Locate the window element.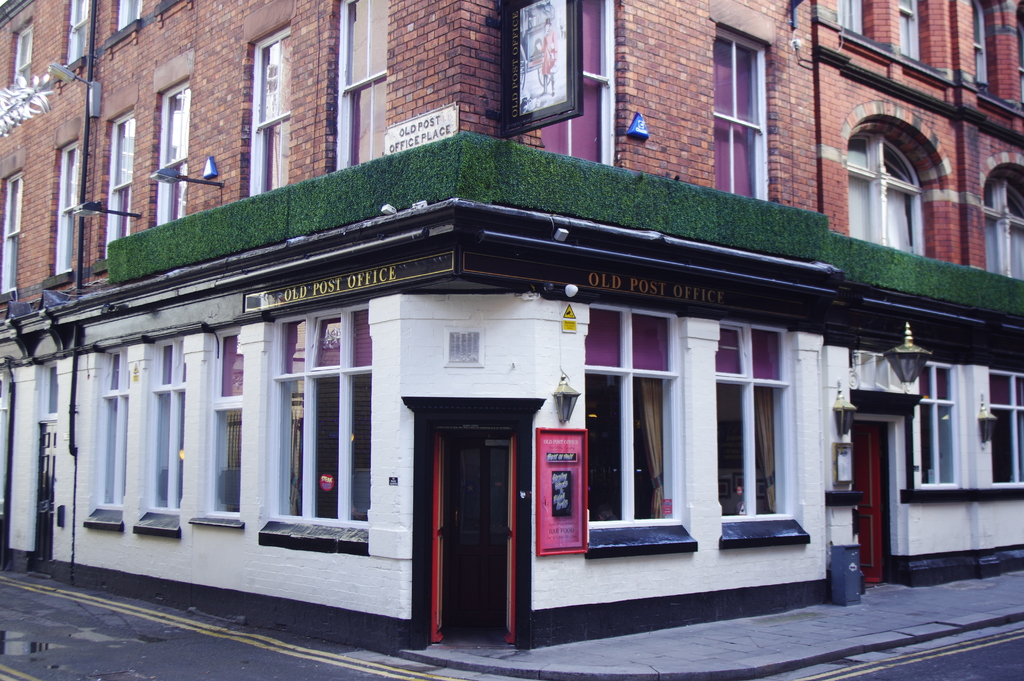
Element bbox: <bbox>3, 17, 35, 90</bbox>.
